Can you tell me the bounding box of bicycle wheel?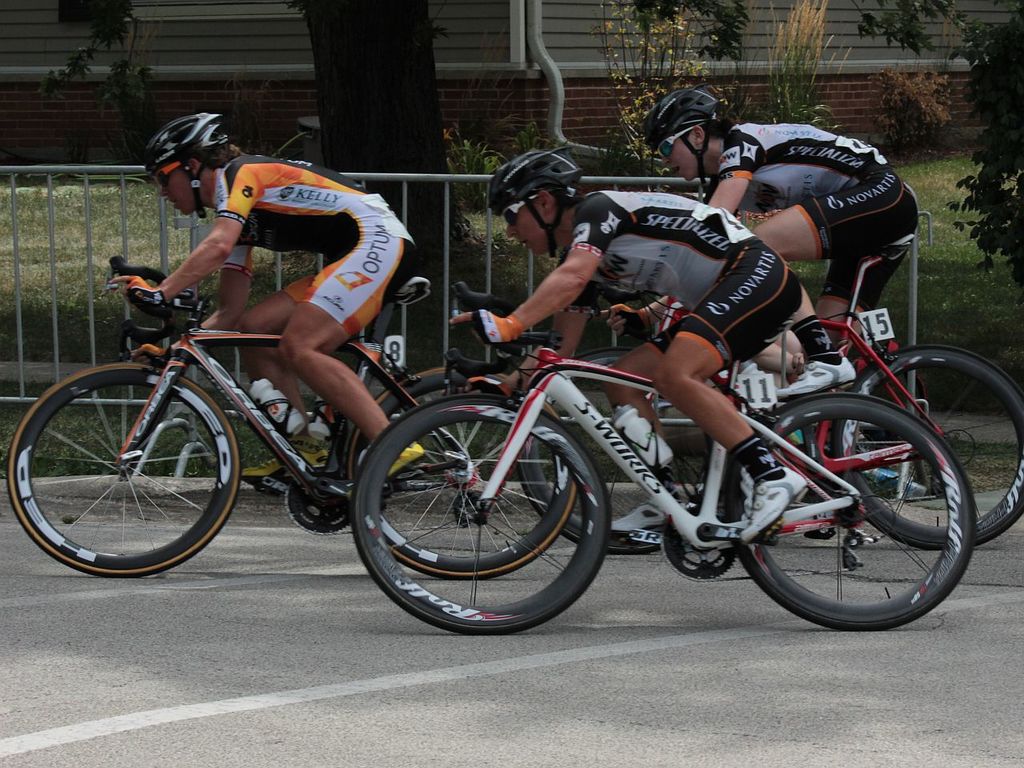
352, 394, 611, 634.
